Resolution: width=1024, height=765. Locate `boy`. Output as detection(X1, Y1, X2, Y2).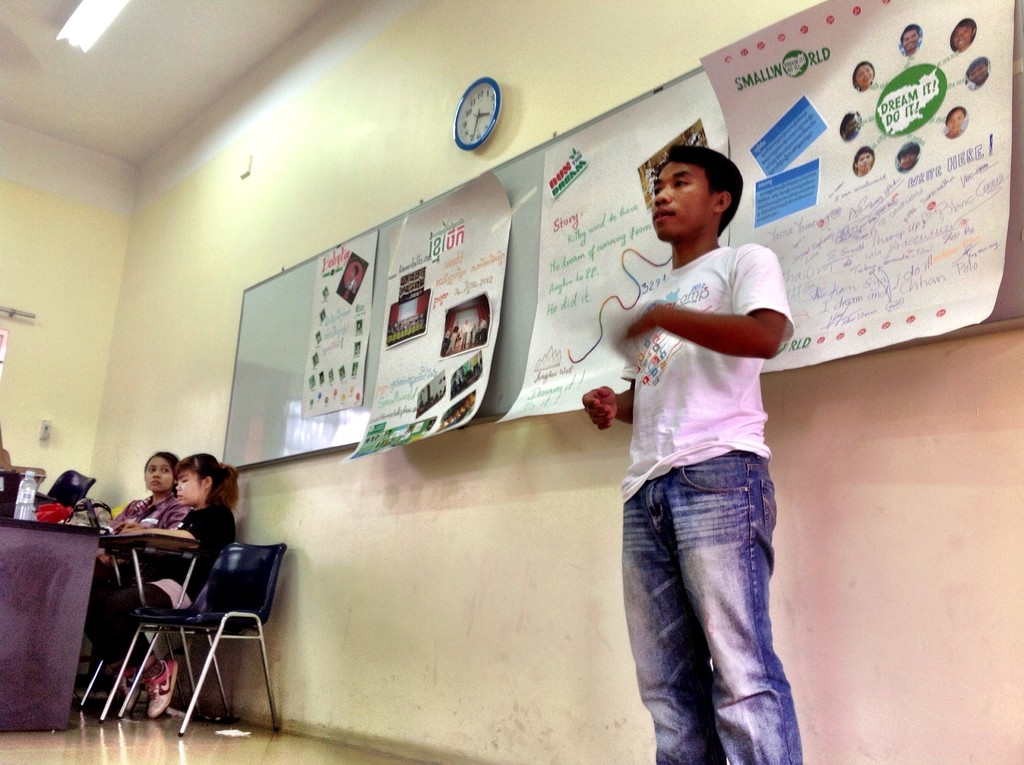
detection(581, 167, 824, 755).
